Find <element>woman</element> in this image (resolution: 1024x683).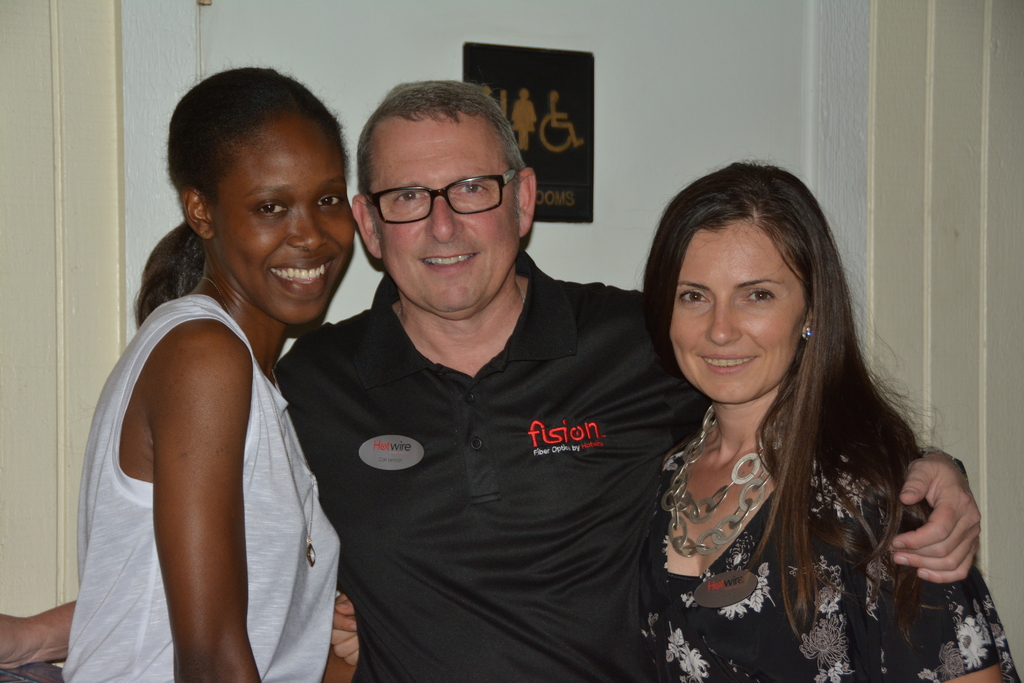
63 63 360 682.
